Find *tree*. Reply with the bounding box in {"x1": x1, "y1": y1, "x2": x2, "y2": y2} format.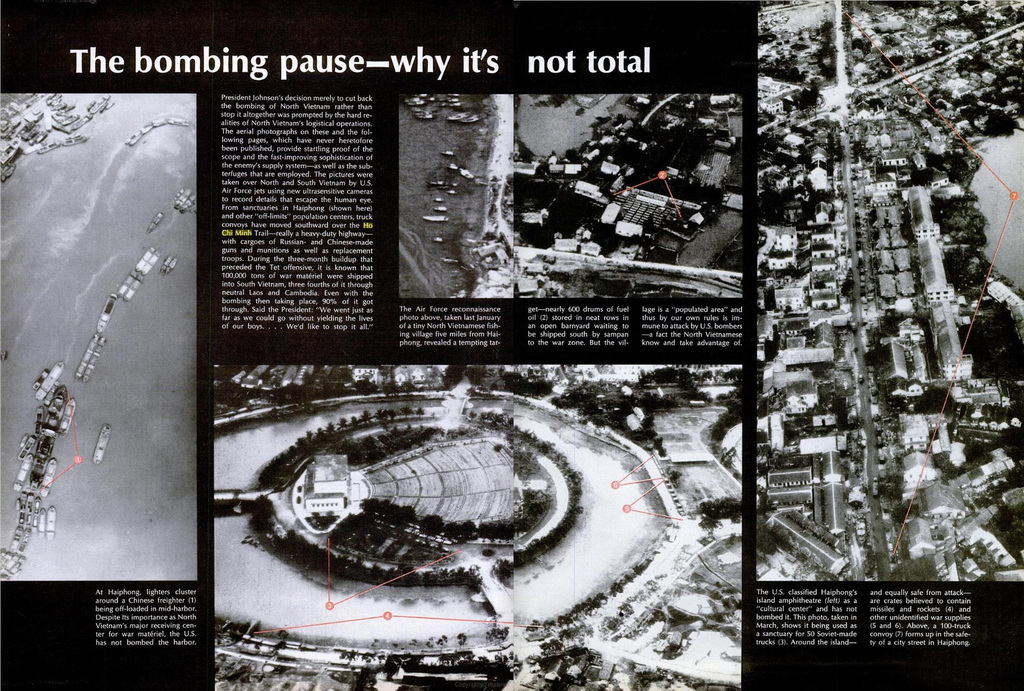
{"x1": 259, "y1": 453, "x2": 286, "y2": 485}.
